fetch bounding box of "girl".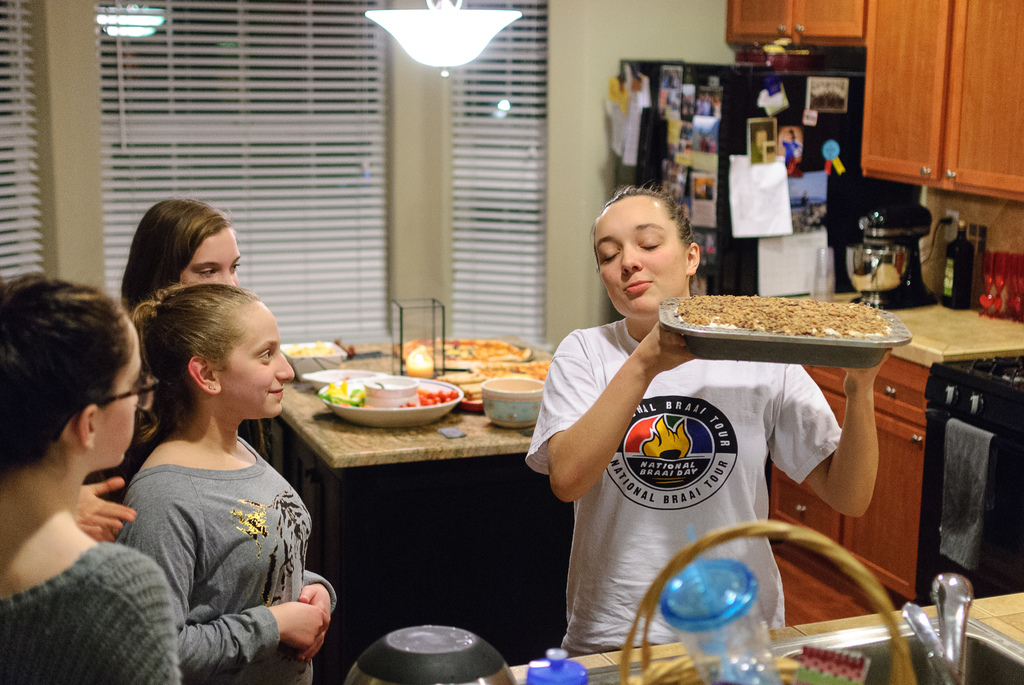
Bbox: box=[113, 283, 335, 684].
